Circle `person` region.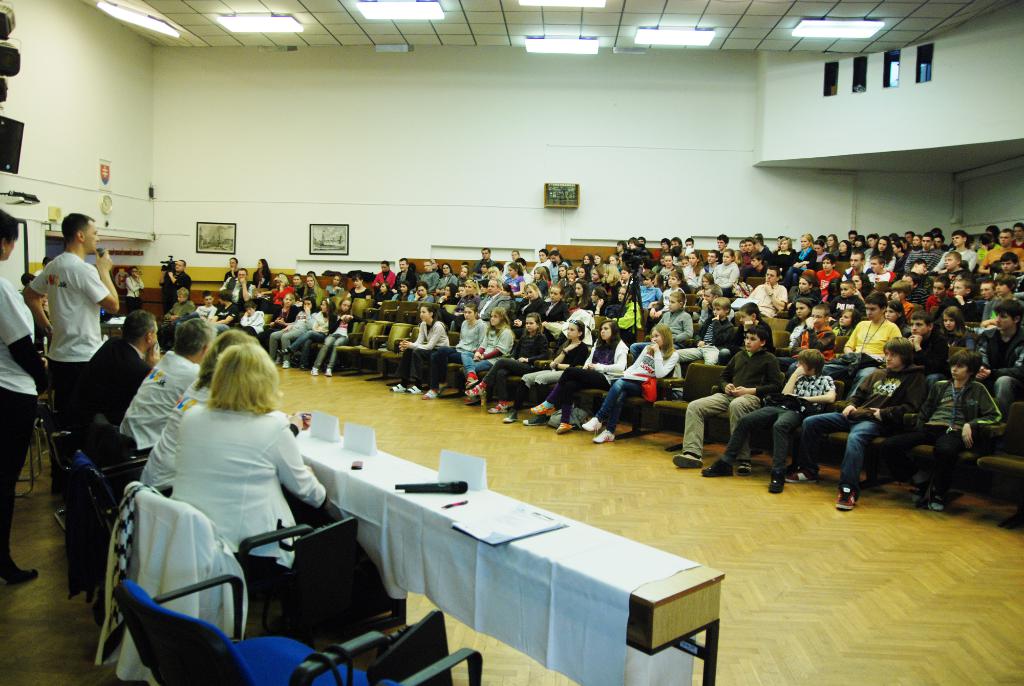
Region: {"left": 750, "top": 232, "right": 774, "bottom": 268}.
